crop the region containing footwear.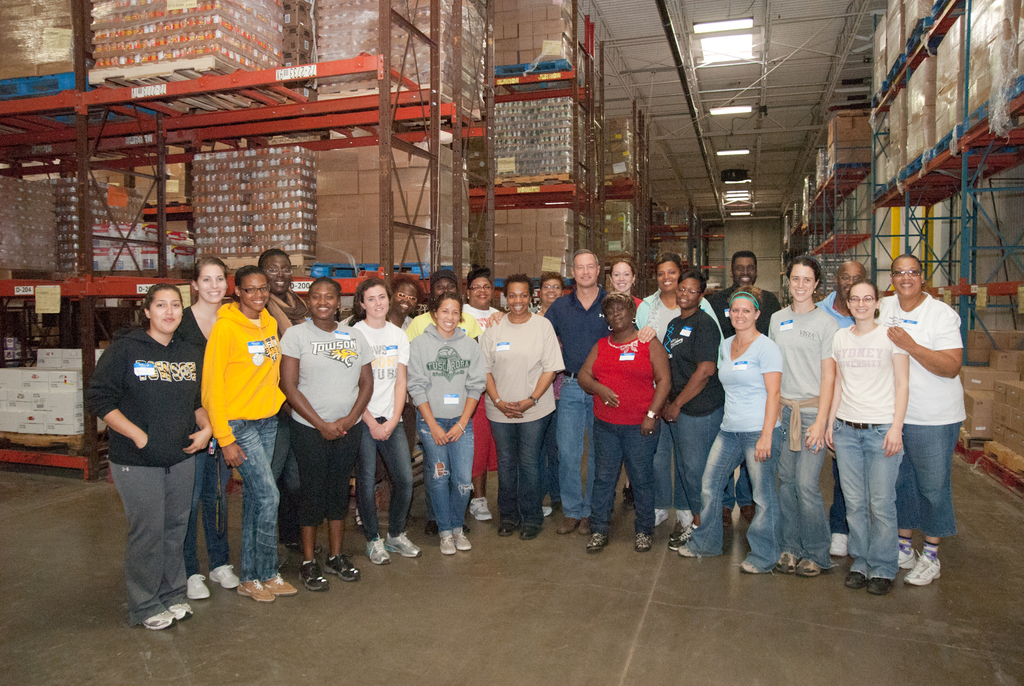
Crop region: <box>828,556,845,569</box>.
